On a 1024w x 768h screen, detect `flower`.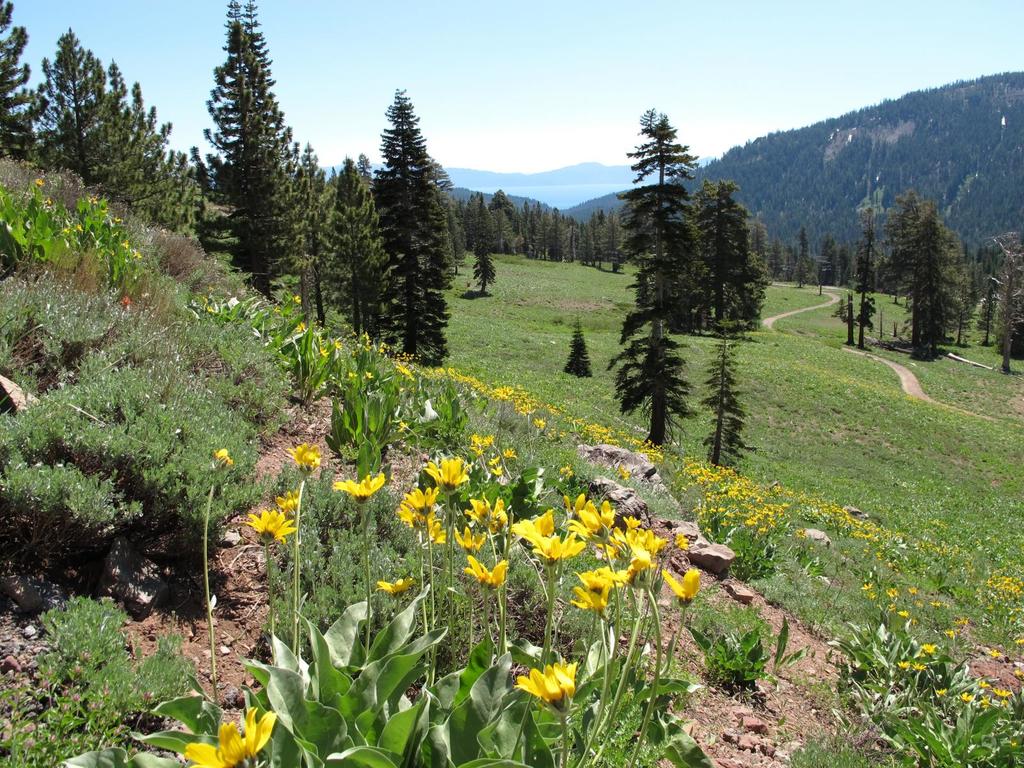
region(940, 627, 959, 638).
